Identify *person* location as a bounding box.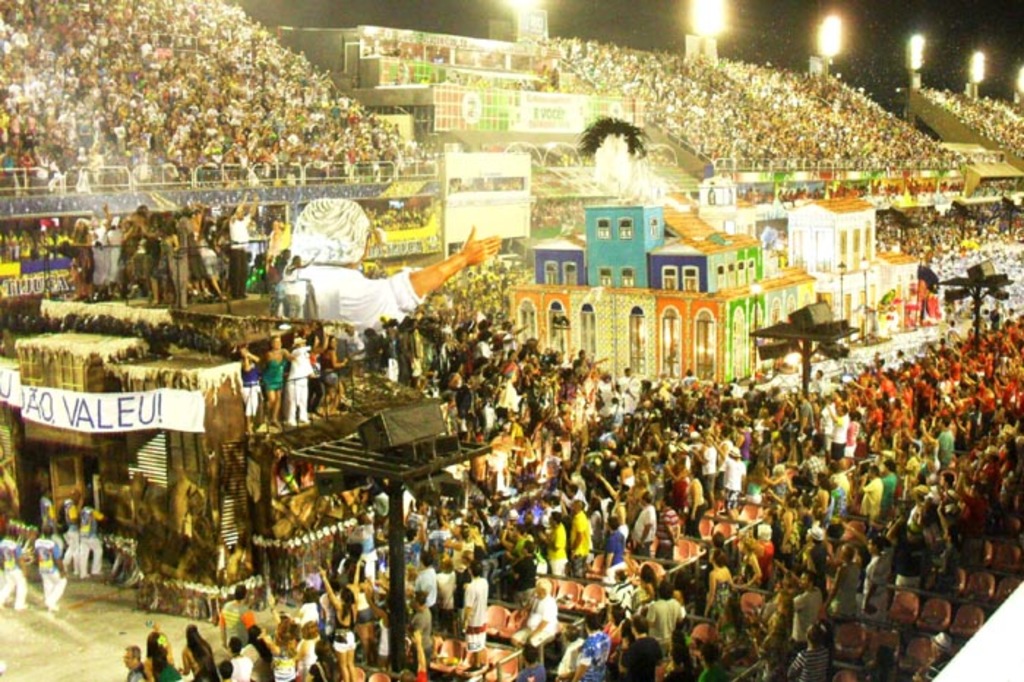
<box>181,621,219,681</box>.
